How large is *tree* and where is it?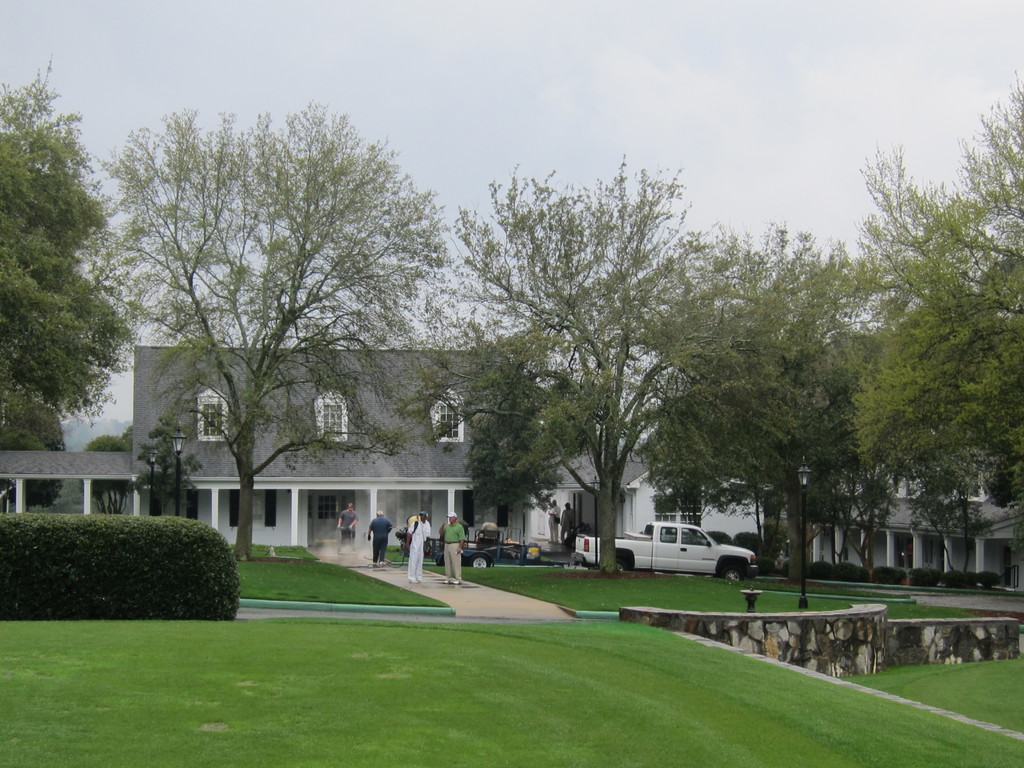
Bounding box: 109, 87, 438, 589.
